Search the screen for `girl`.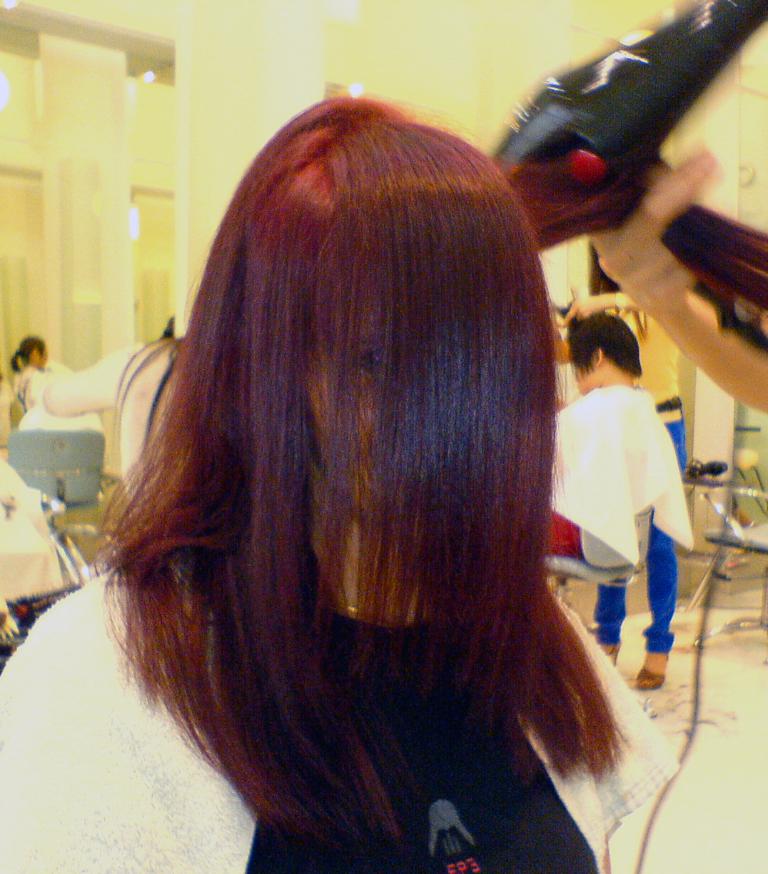
Found at l=0, t=94, r=684, b=873.
